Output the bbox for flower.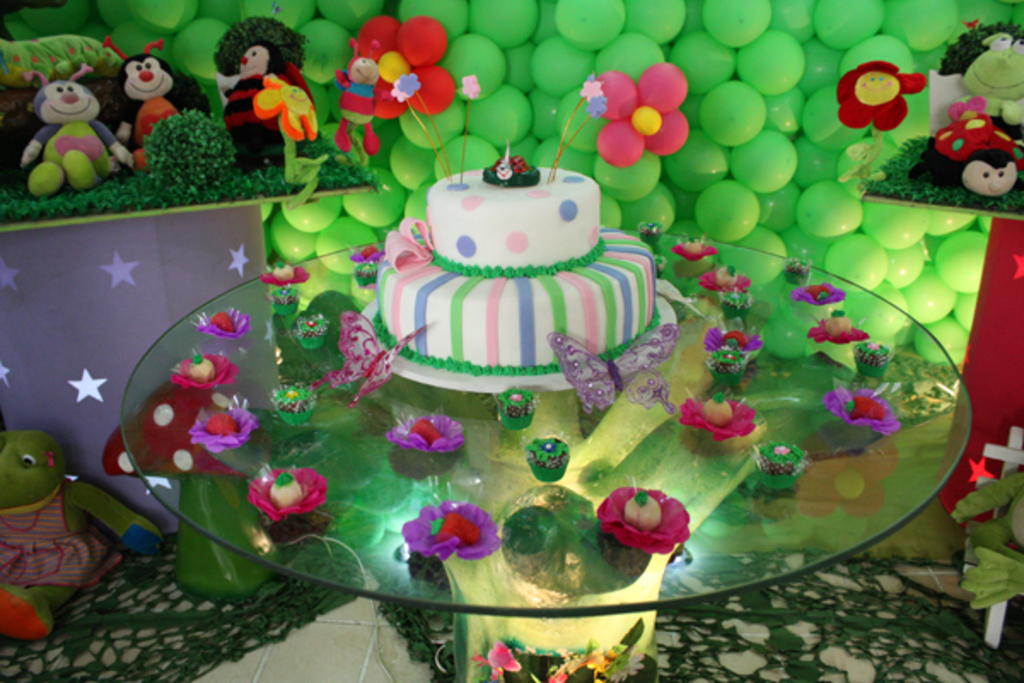
<region>335, 14, 459, 123</region>.
